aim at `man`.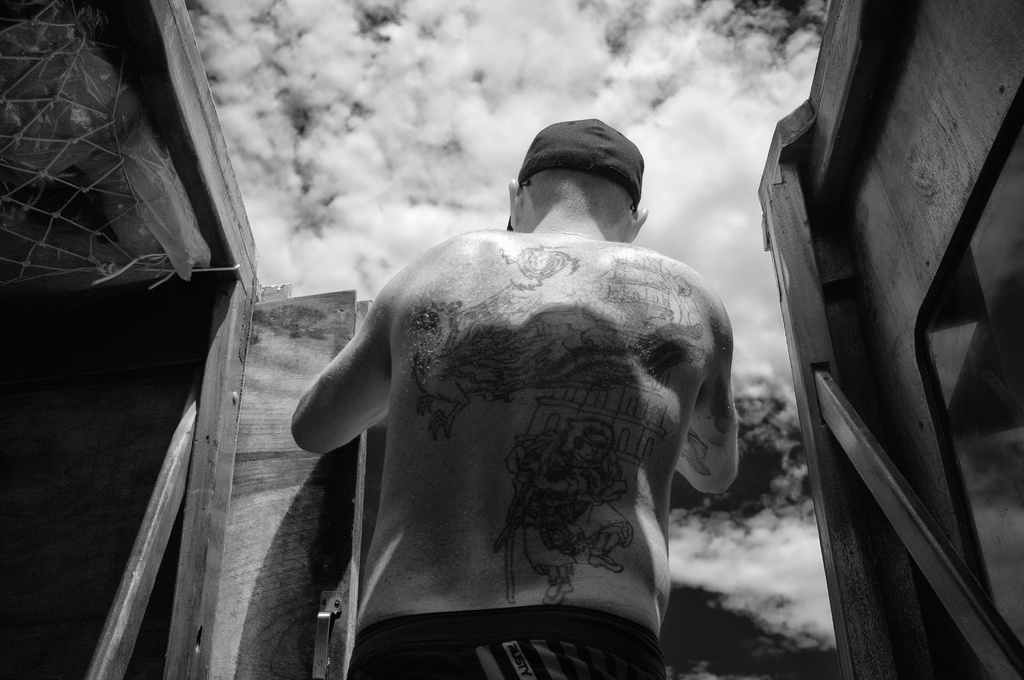
Aimed at <bbox>287, 115, 743, 679</bbox>.
